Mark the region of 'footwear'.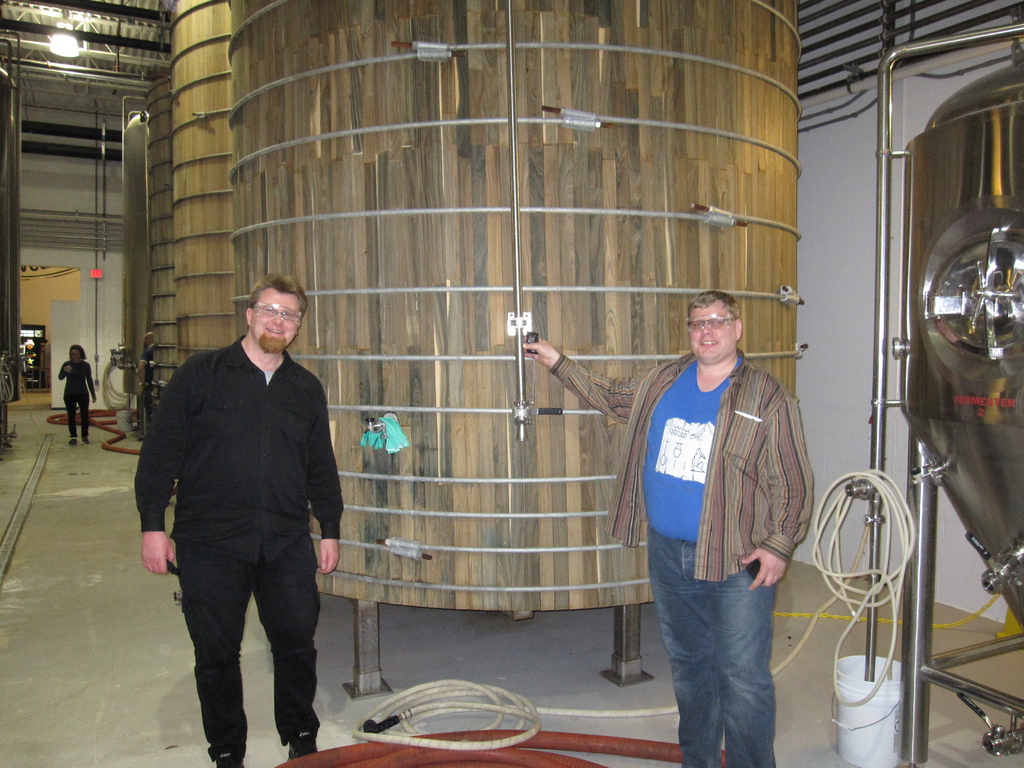
Region: 67 436 80 447.
